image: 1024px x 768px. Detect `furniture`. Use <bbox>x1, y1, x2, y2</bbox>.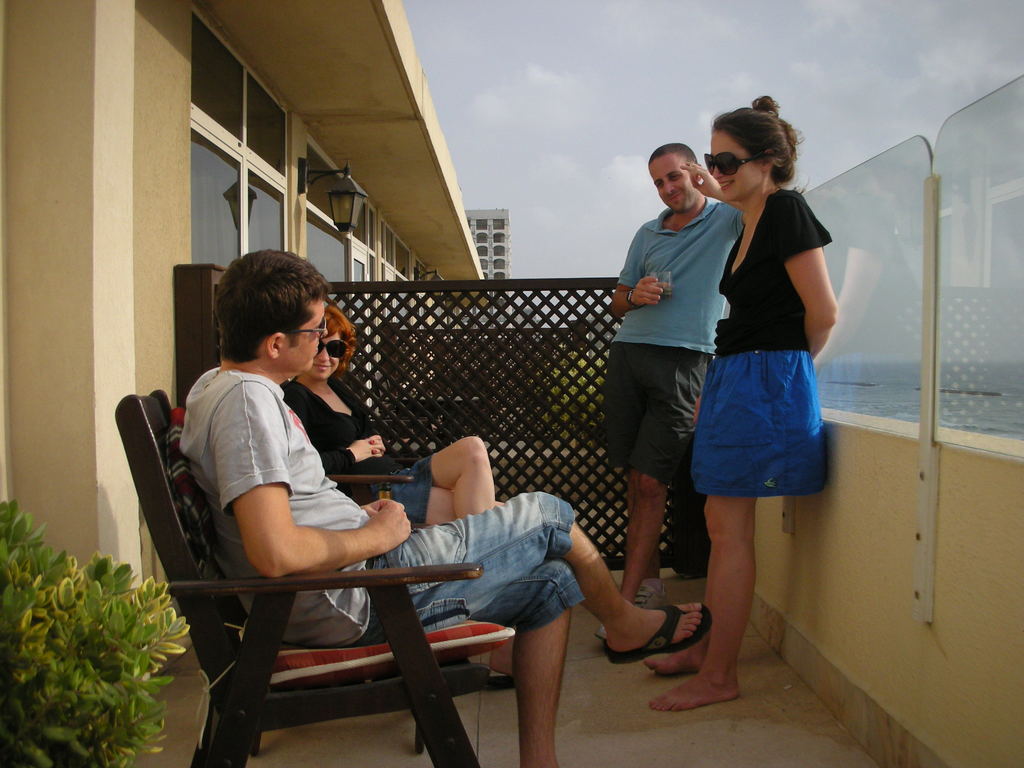
<bbox>113, 394, 516, 767</bbox>.
